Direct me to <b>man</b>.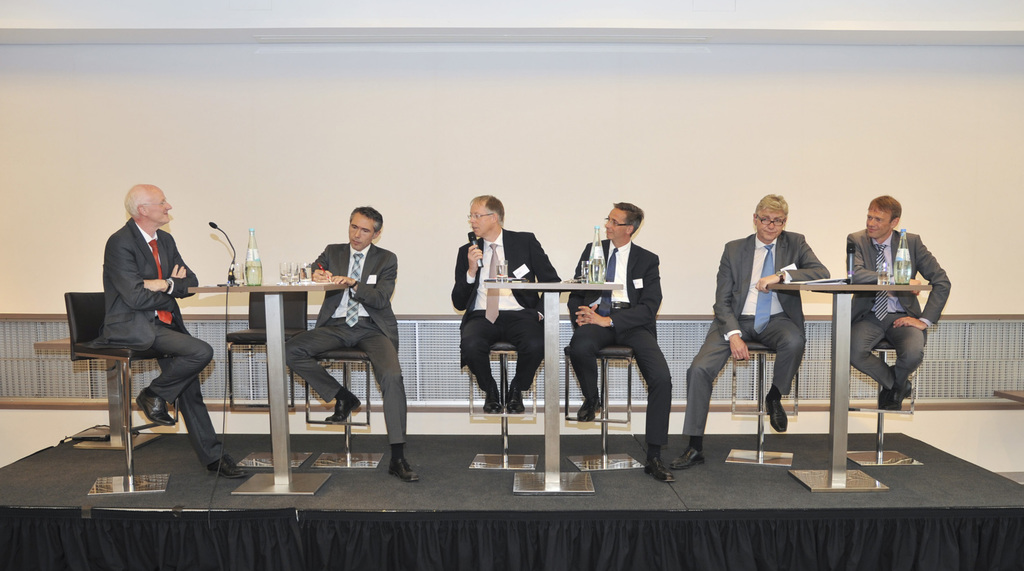
Direction: region(847, 193, 954, 412).
